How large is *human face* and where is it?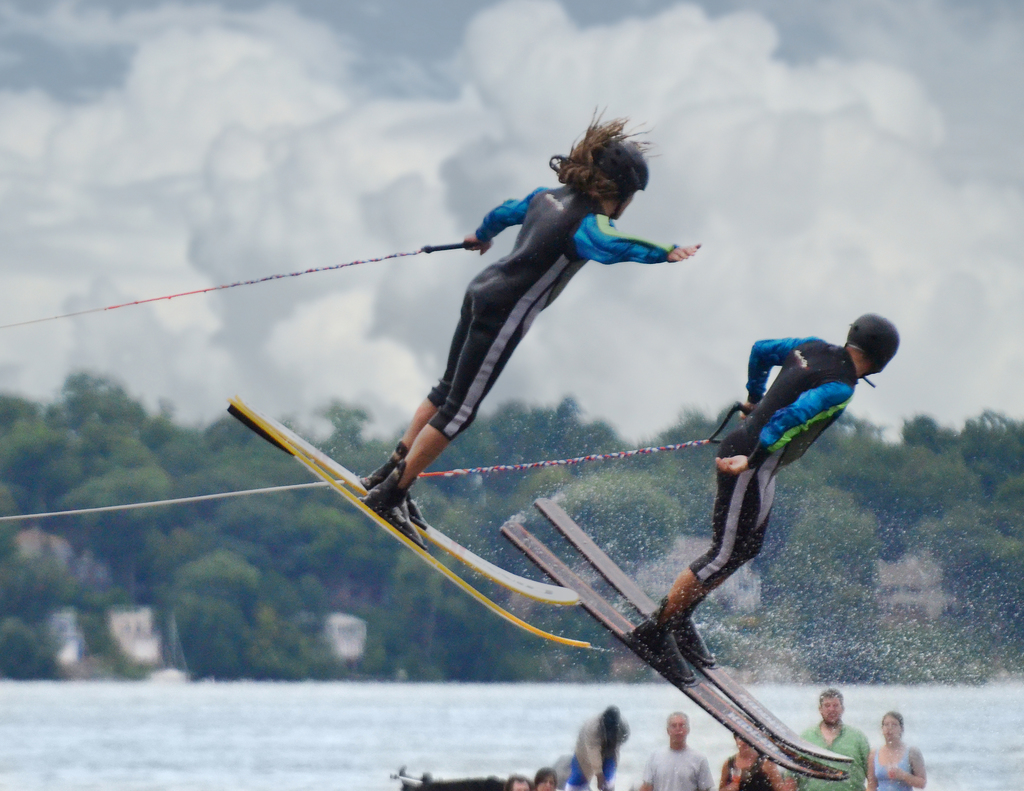
Bounding box: box(819, 698, 842, 724).
